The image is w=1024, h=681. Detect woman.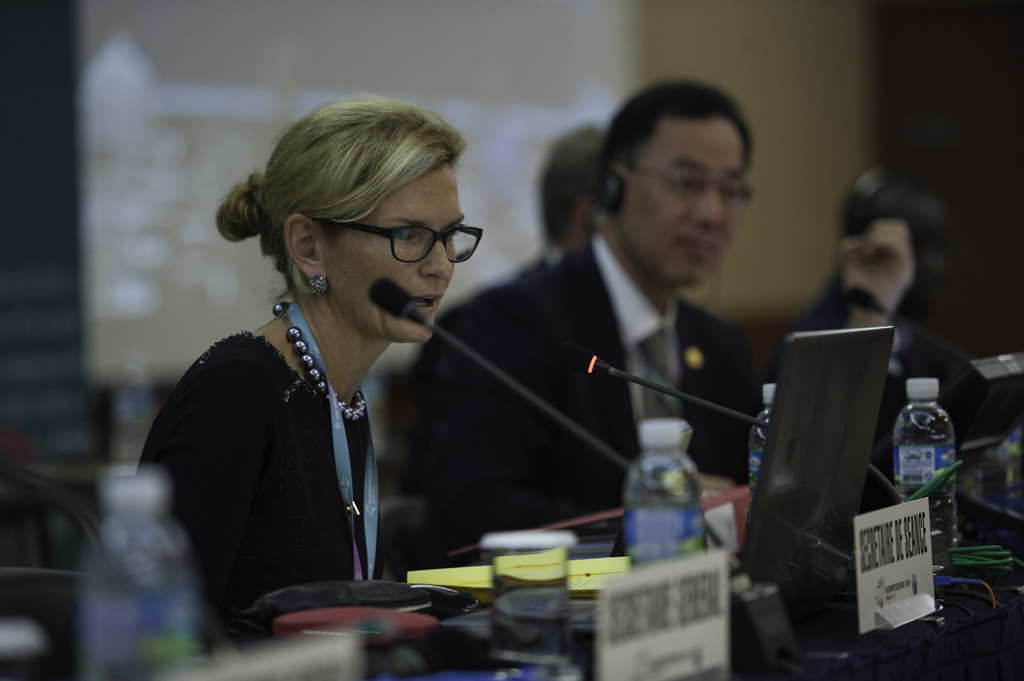
Detection: [x1=130, y1=106, x2=516, y2=641].
